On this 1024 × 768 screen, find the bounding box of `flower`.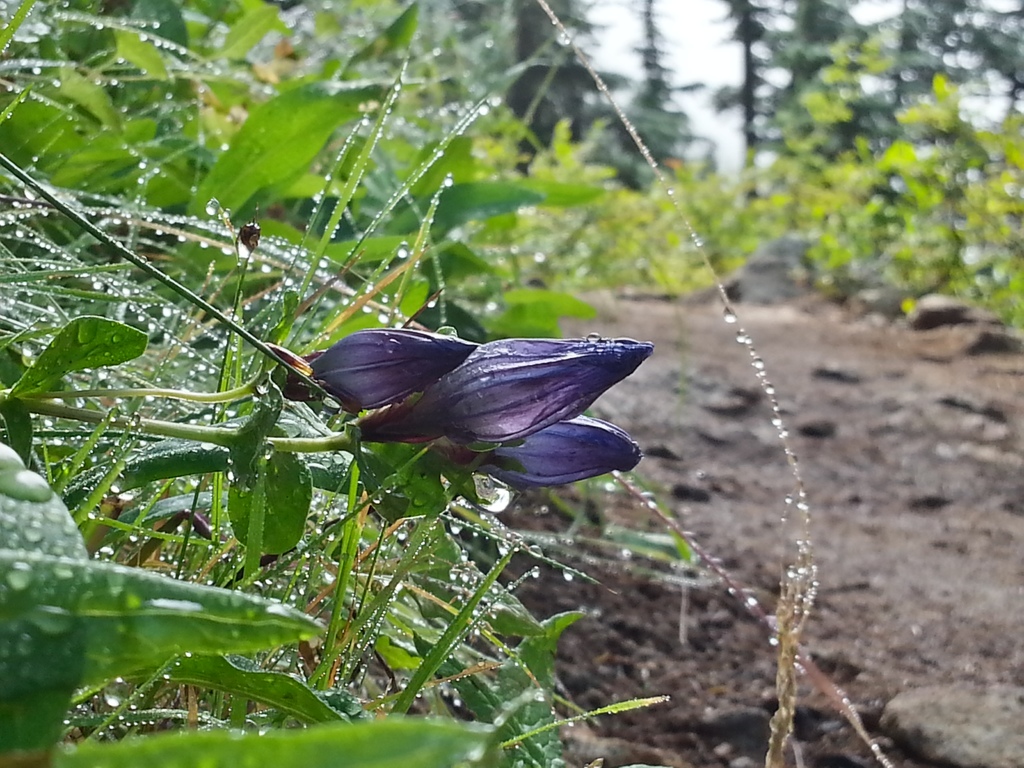
Bounding box: {"left": 358, "top": 340, "right": 657, "bottom": 490}.
